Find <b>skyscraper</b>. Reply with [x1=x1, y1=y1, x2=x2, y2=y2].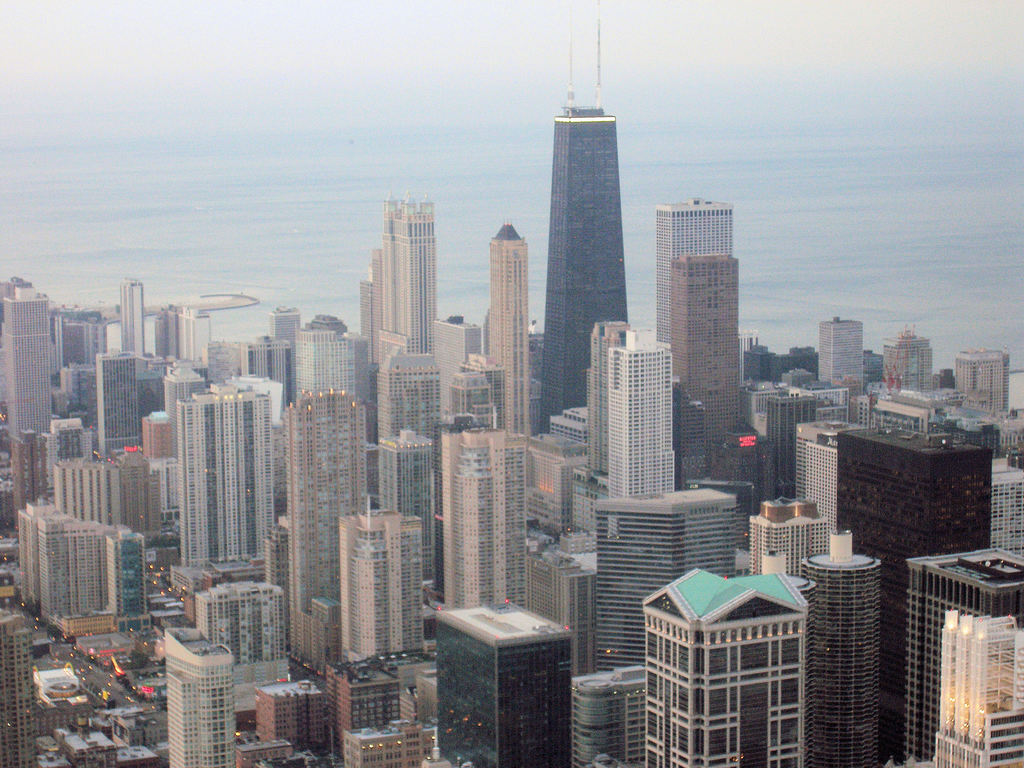
[x1=354, y1=185, x2=439, y2=377].
